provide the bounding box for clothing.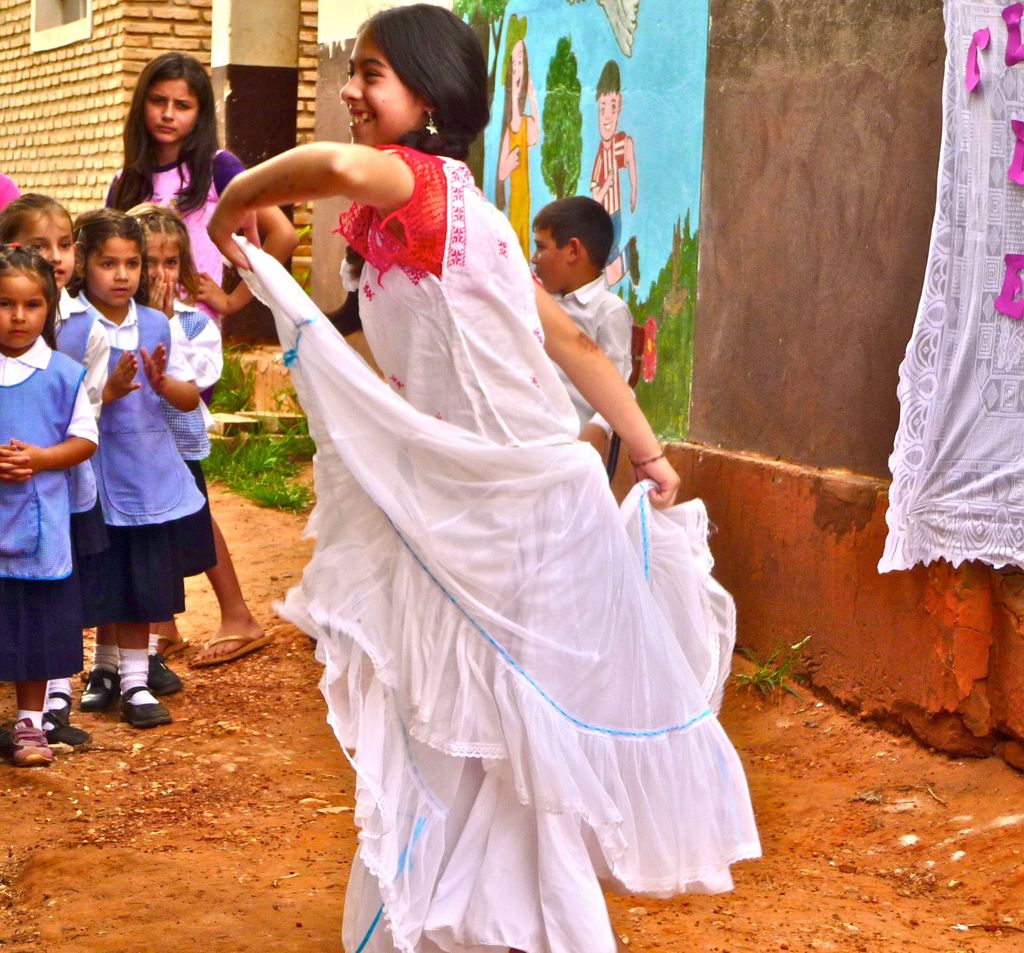
BBox(507, 116, 529, 258).
